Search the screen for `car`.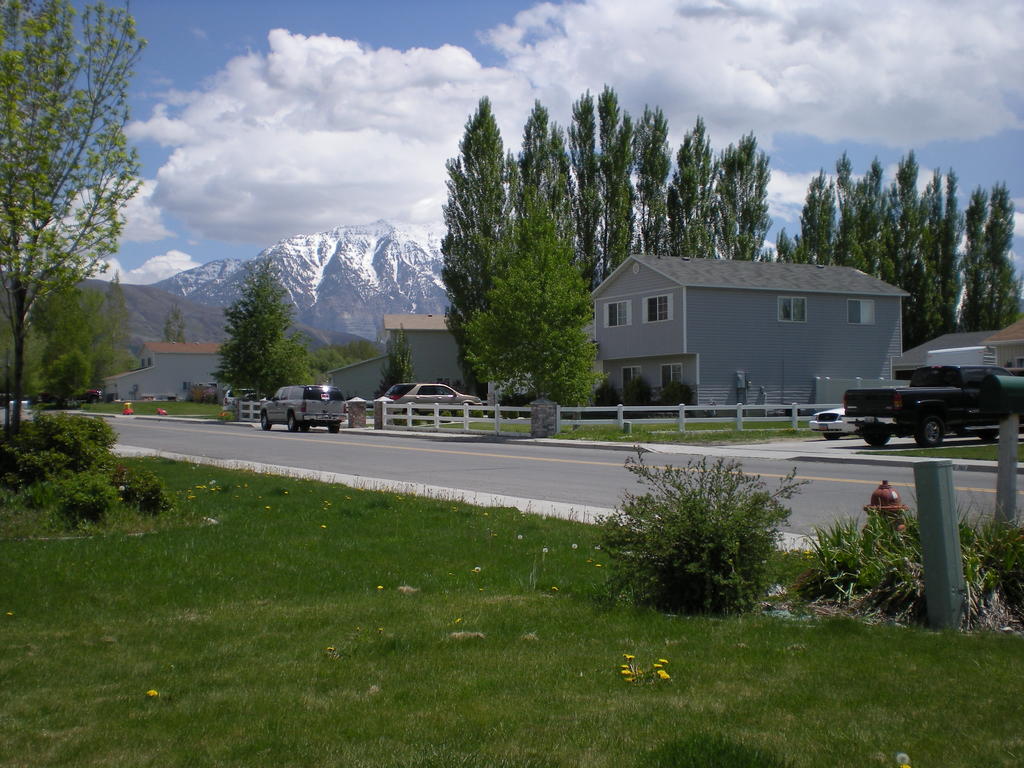
Found at crop(837, 342, 1009, 455).
